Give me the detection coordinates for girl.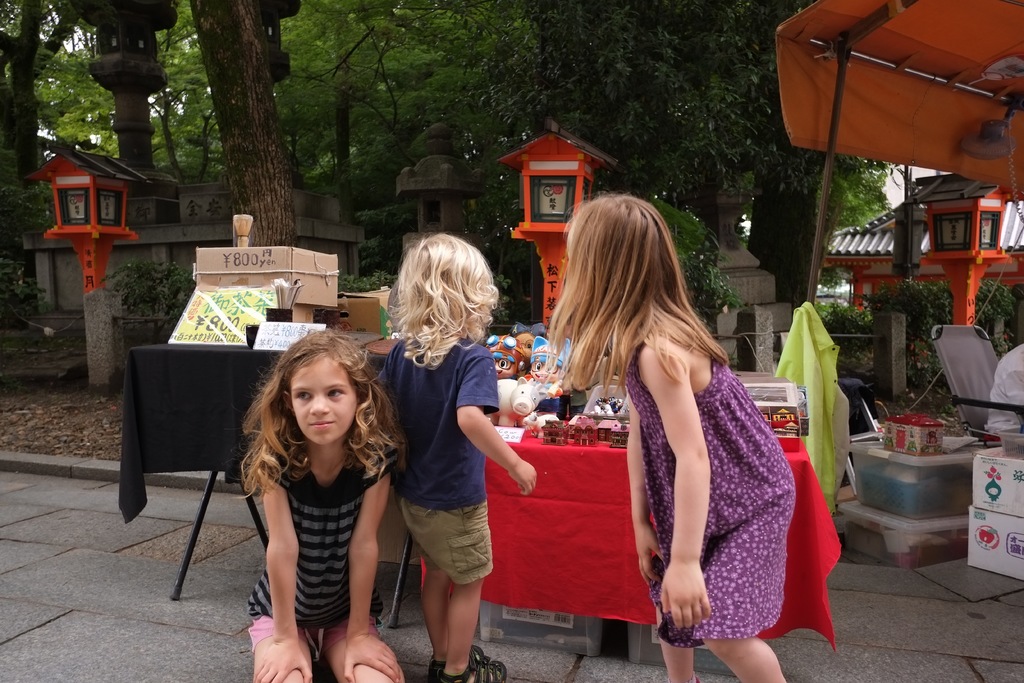
left=373, top=235, right=544, bottom=682.
